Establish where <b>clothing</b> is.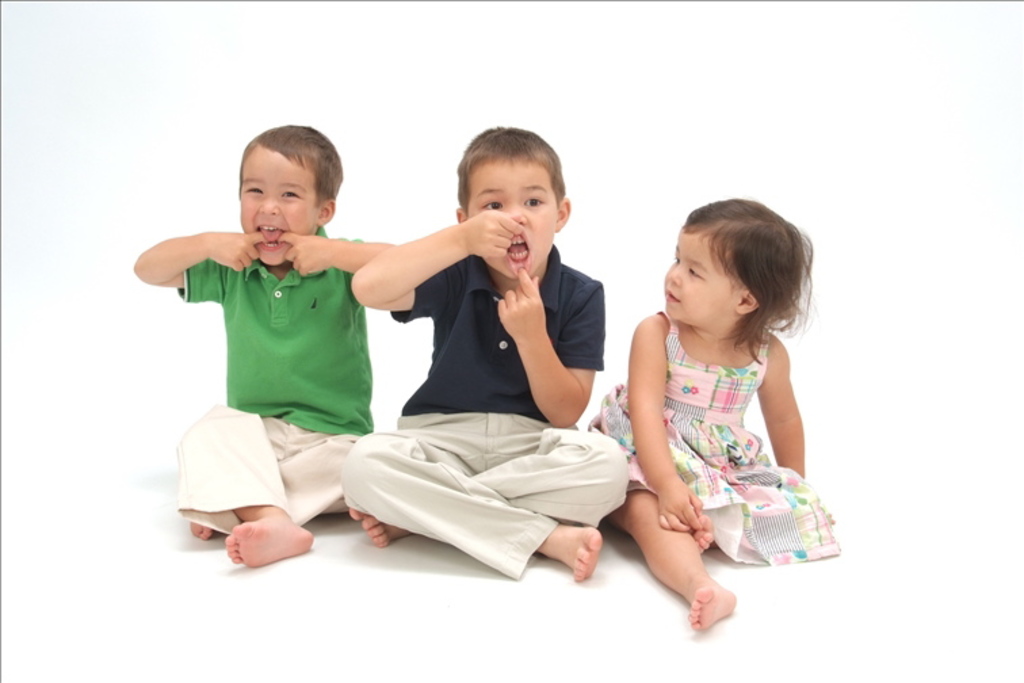
Established at pyautogui.locateOnScreen(341, 244, 627, 575).
